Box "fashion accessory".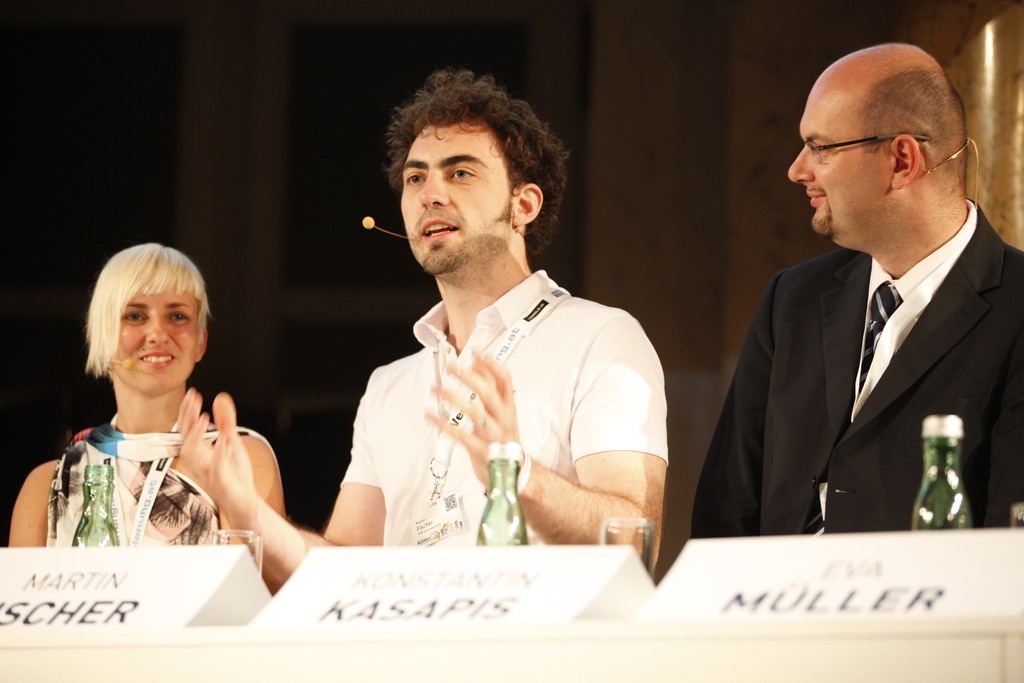
left=515, top=450, right=532, bottom=498.
